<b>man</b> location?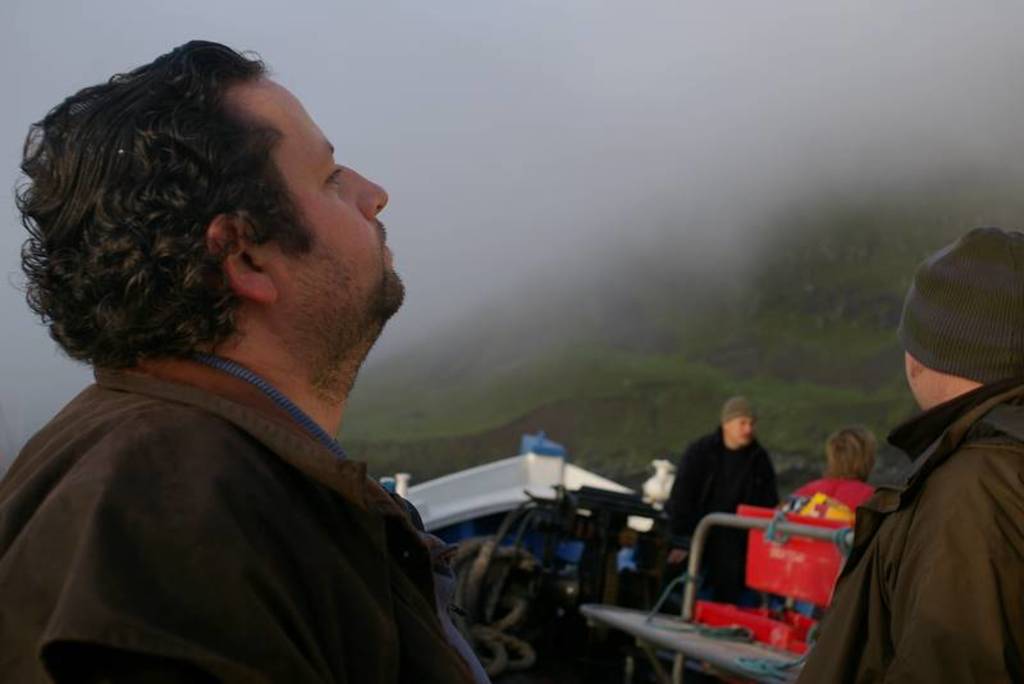
bbox(653, 397, 780, 598)
